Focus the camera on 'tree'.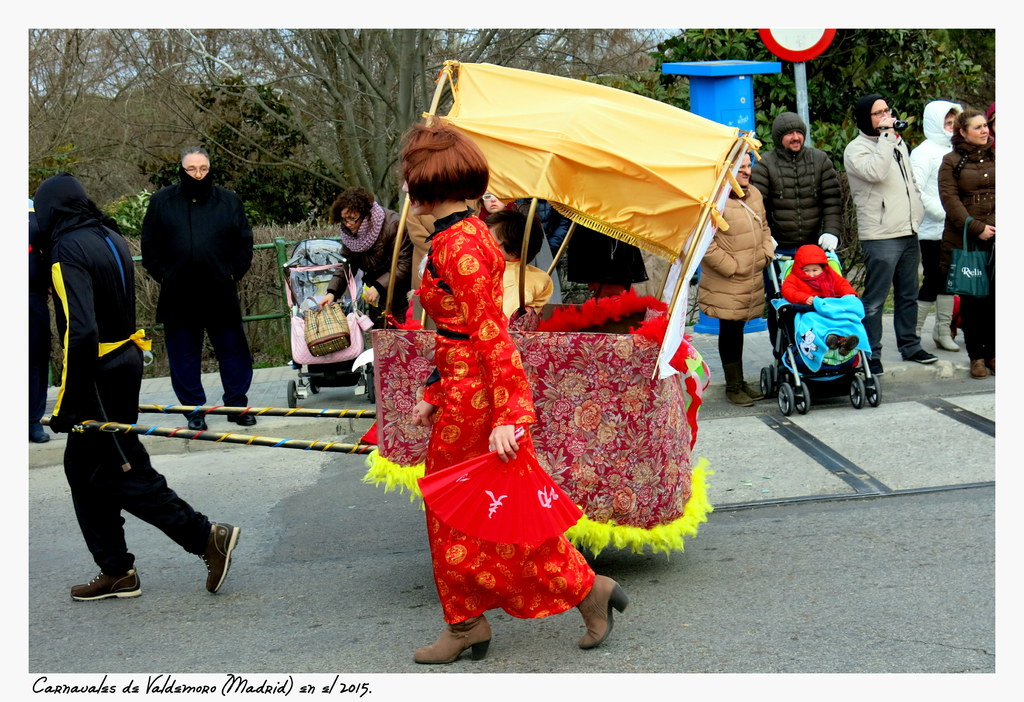
Focus region: BBox(25, 29, 241, 222).
